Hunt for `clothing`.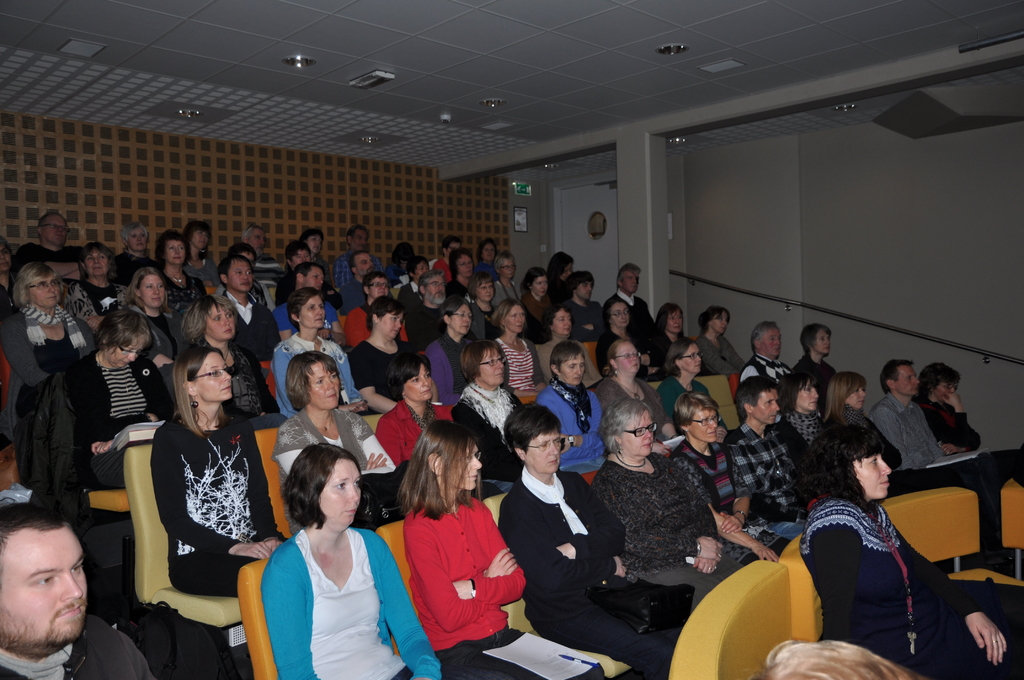
Hunted down at {"left": 486, "top": 328, "right": 544, "bottom": 391}.
